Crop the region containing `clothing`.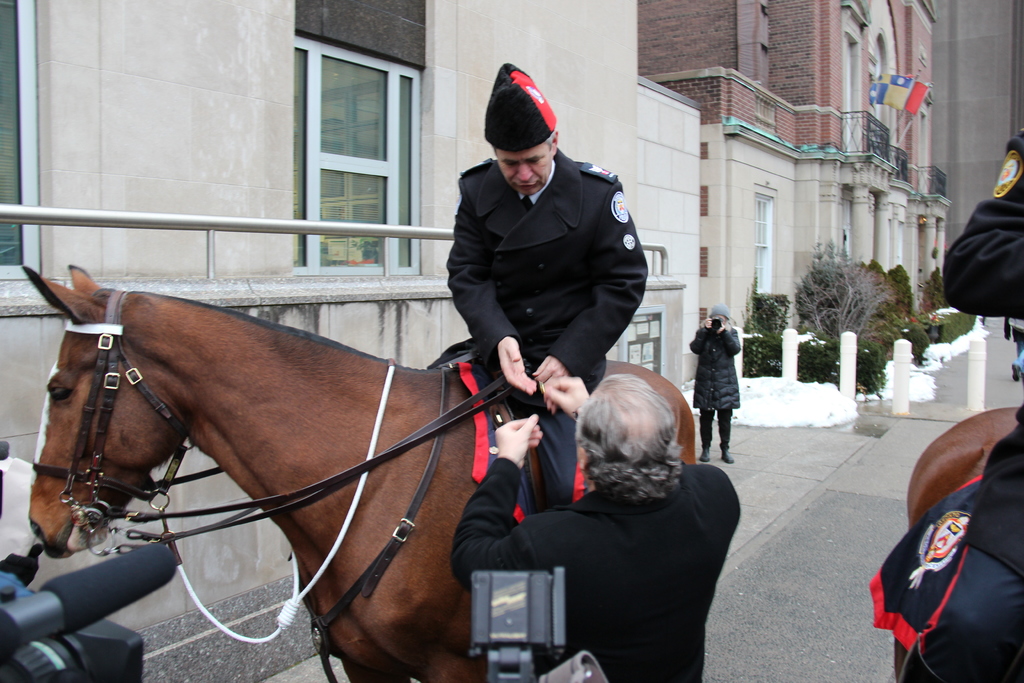
Crop region: detection(427, 154, 654, 513).
